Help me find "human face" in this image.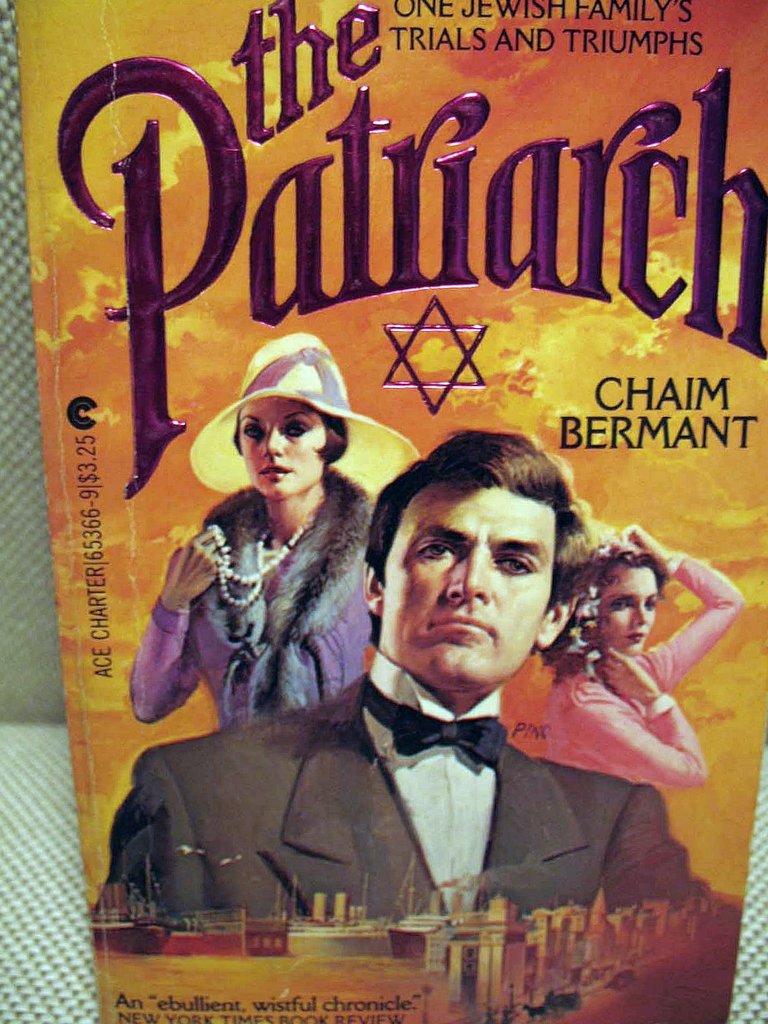
Found it: 594 557 656 650.
